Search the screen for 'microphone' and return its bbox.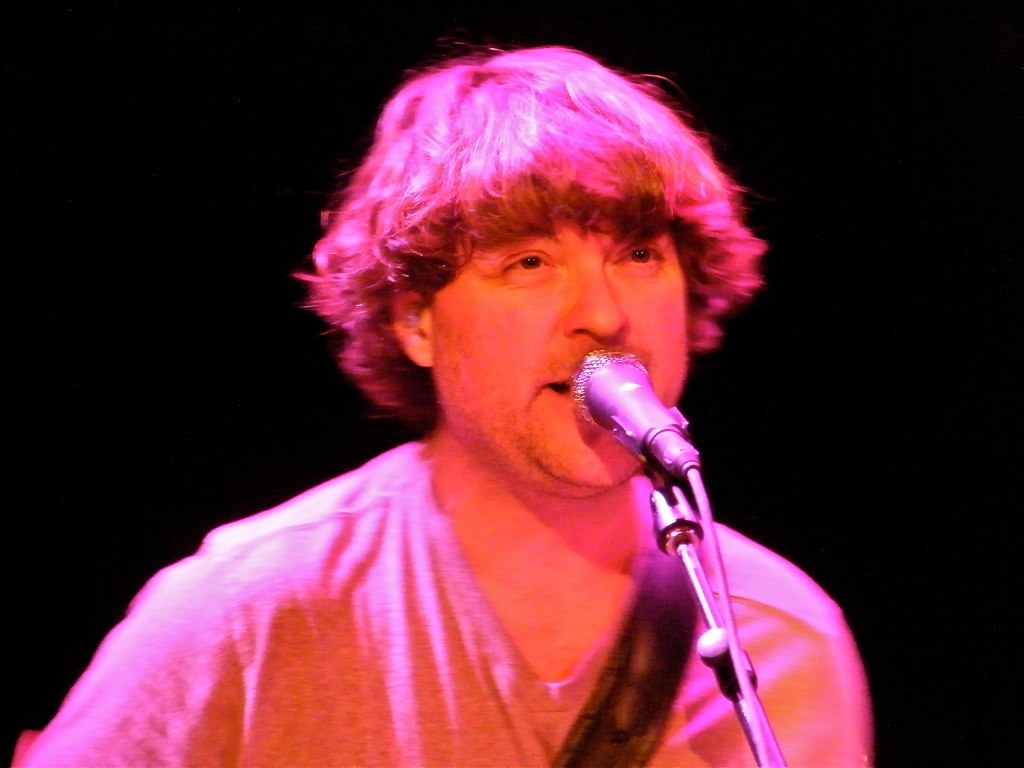
Found: bbox=(570, 361, 729, 556).
